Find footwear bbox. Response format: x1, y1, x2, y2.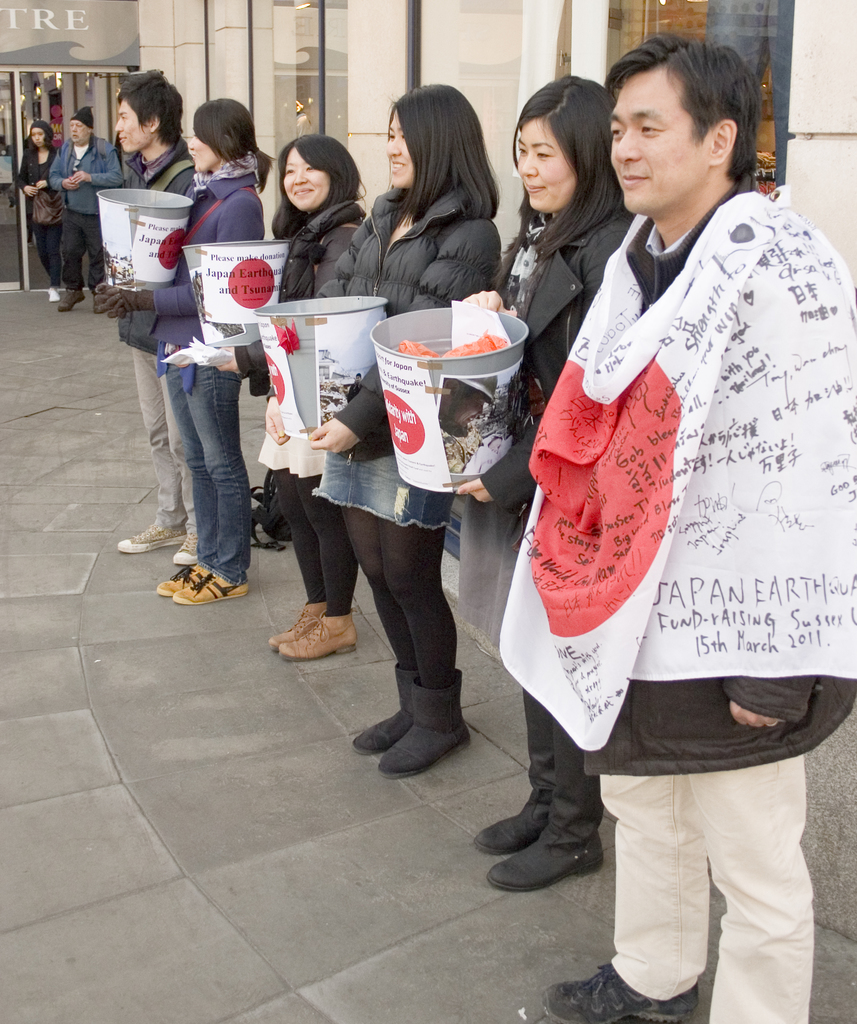
113, 518, 190, 555.
